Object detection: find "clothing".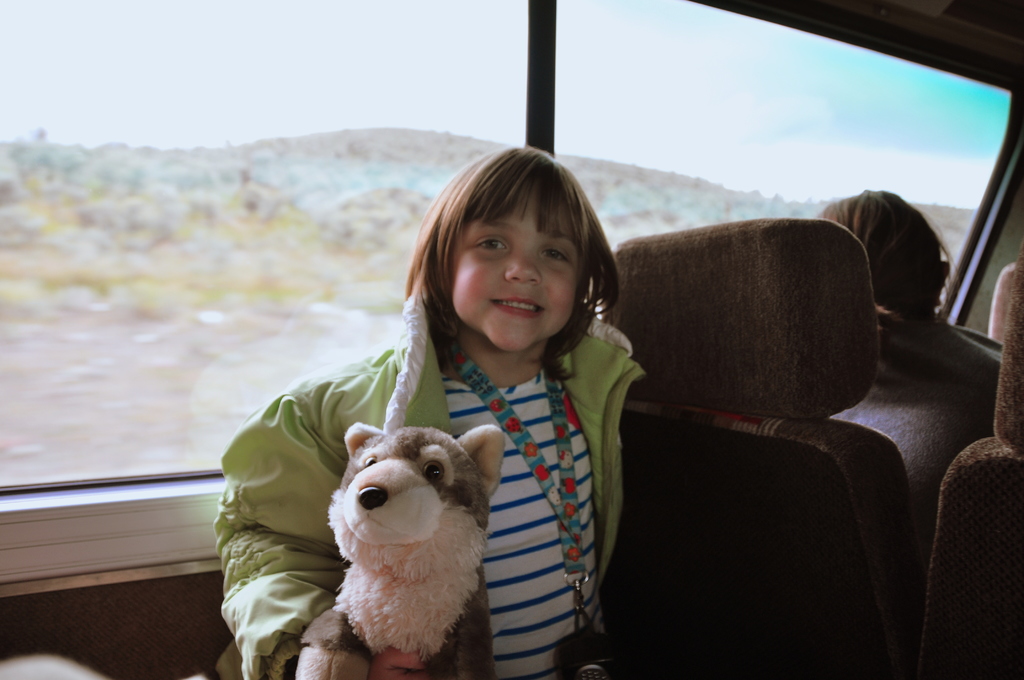
(328, 250, 650, 679).
